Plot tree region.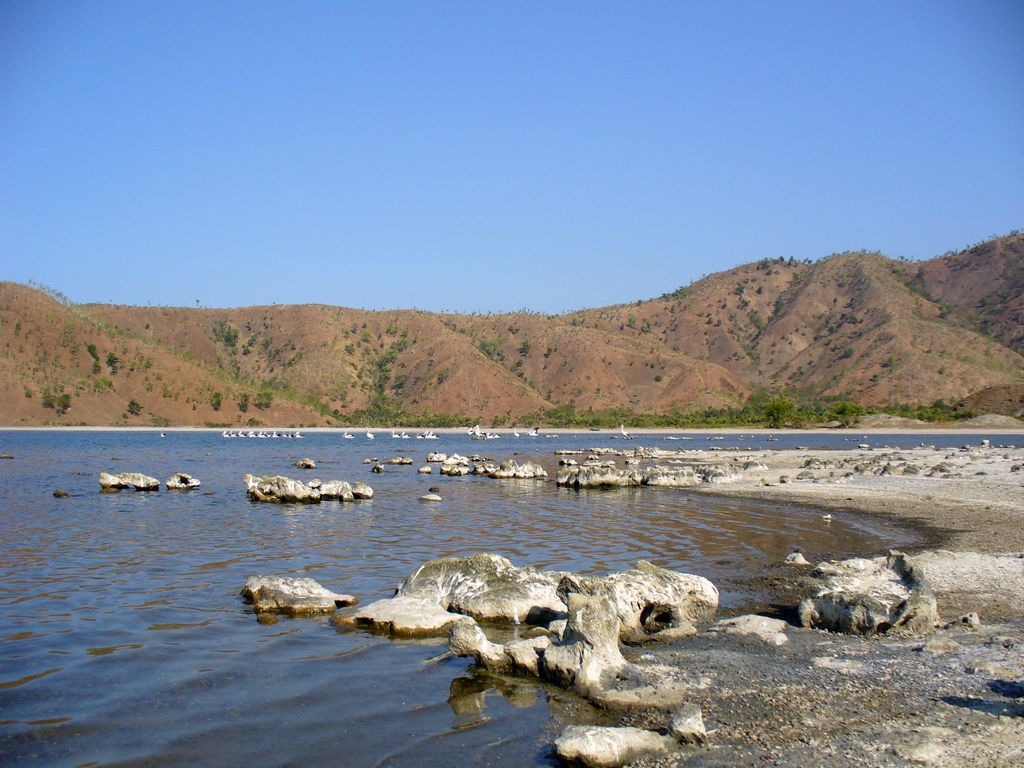
Plotted at 54, 389, 72, 412.
